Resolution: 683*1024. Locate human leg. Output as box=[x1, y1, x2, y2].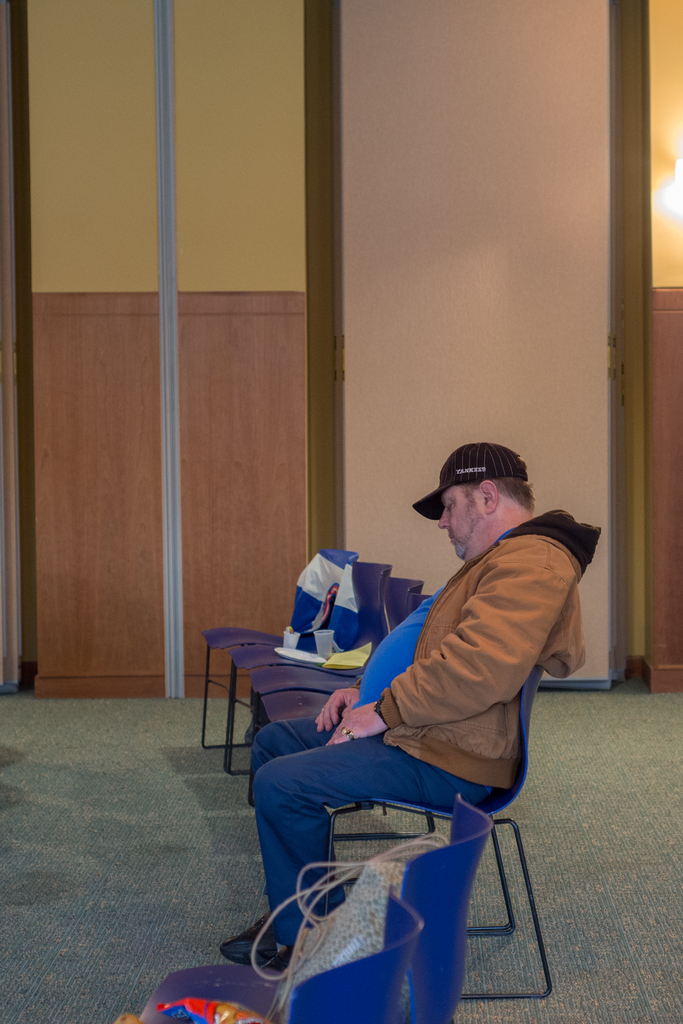
box=[252, 715, 331, 760].
